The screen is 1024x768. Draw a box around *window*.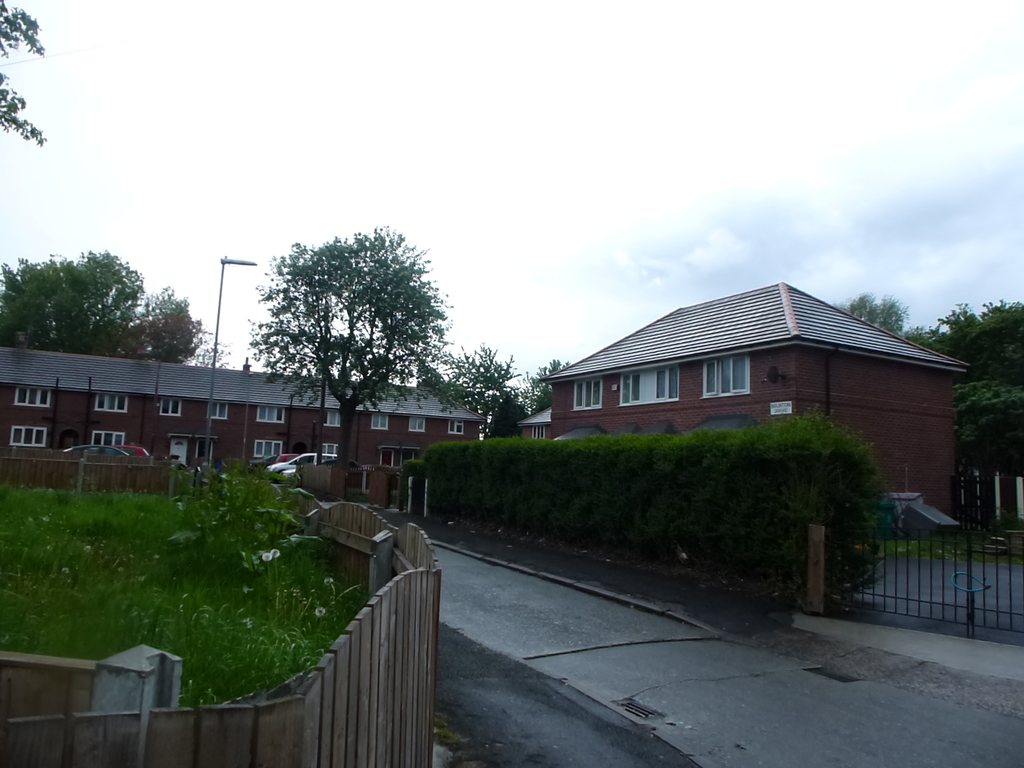
bbox=(161, 399, 180, 419).
